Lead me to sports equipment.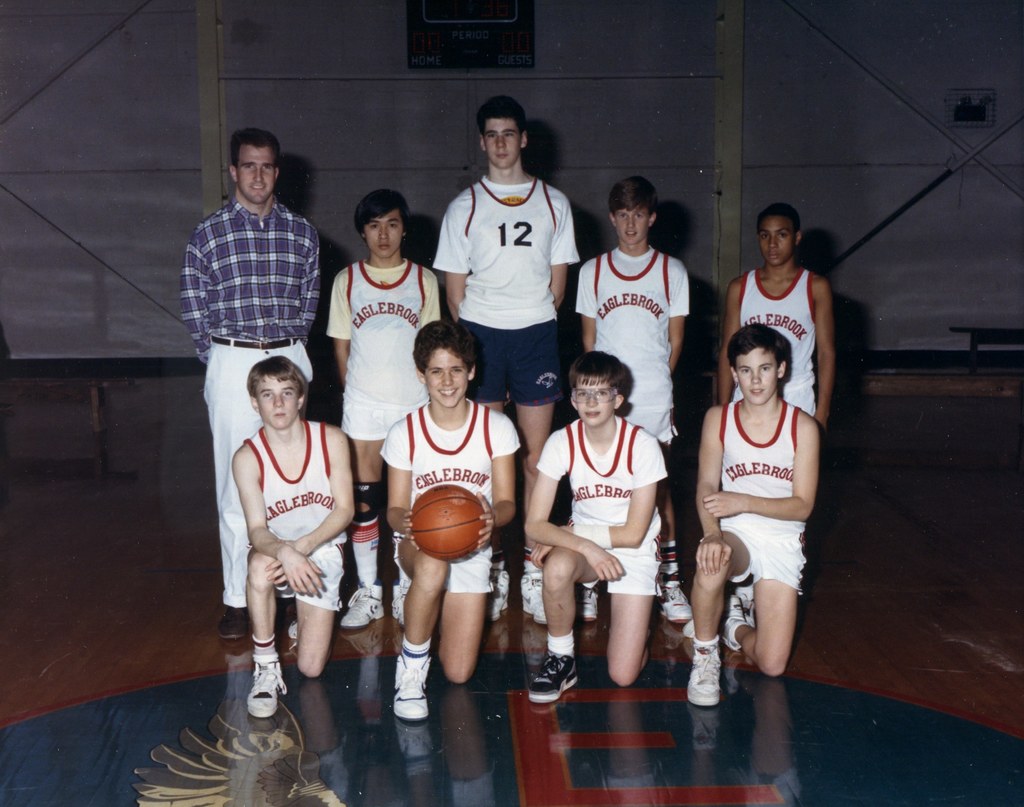
Lead to (x1=342, y1=578, x2=385, y2=624).
